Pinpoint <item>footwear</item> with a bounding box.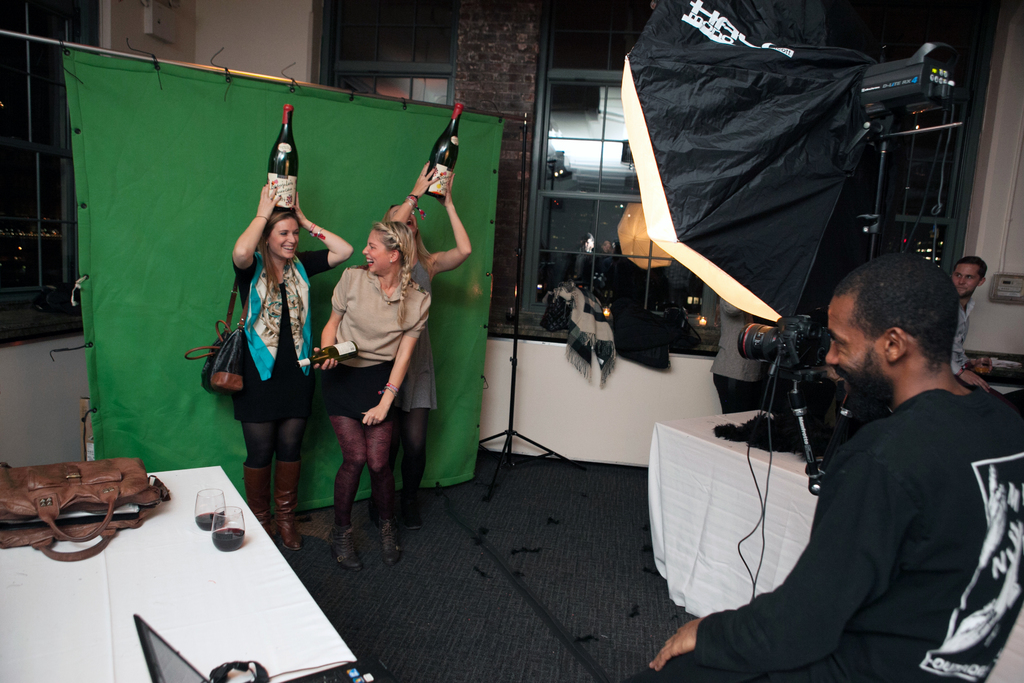
box=[274, 464, 305, 554].
